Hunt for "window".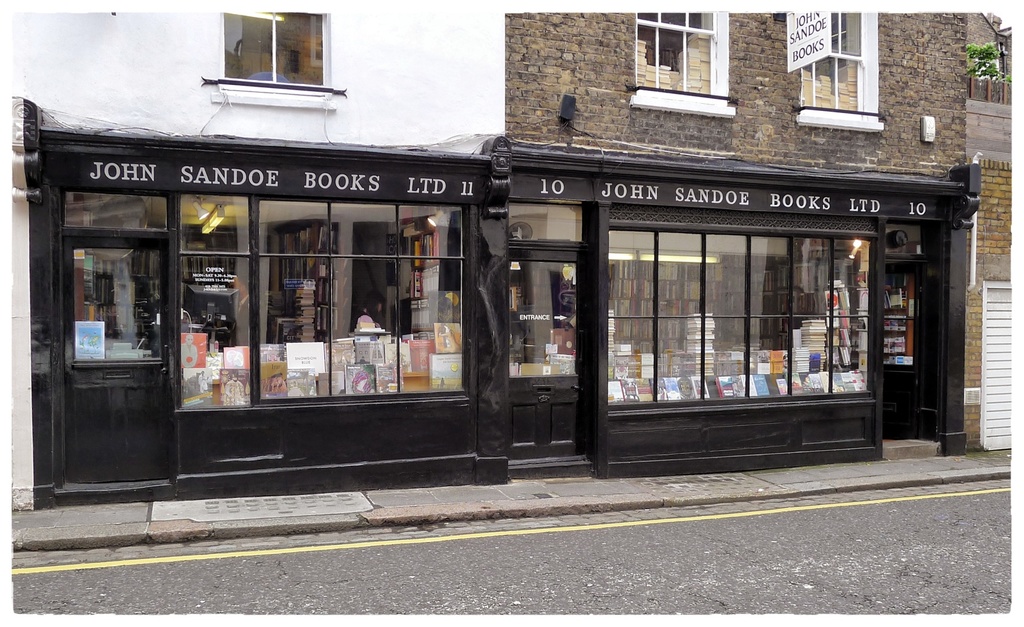
Hunted down at {"x1": 173, "y1": 199, "x2": 465, "y2": 407}.
